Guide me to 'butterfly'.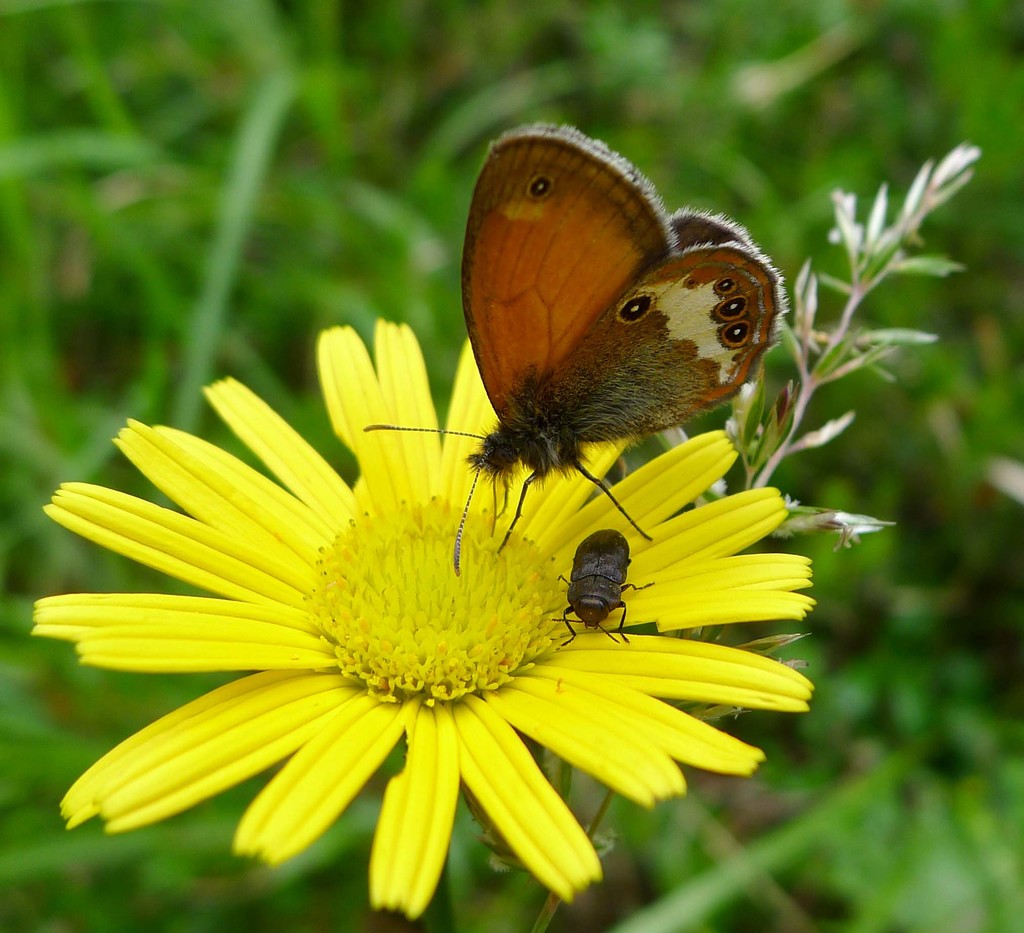
Guidance: {"x1": 415, "y1": 126, "x2": 774, "y2": 567}.
